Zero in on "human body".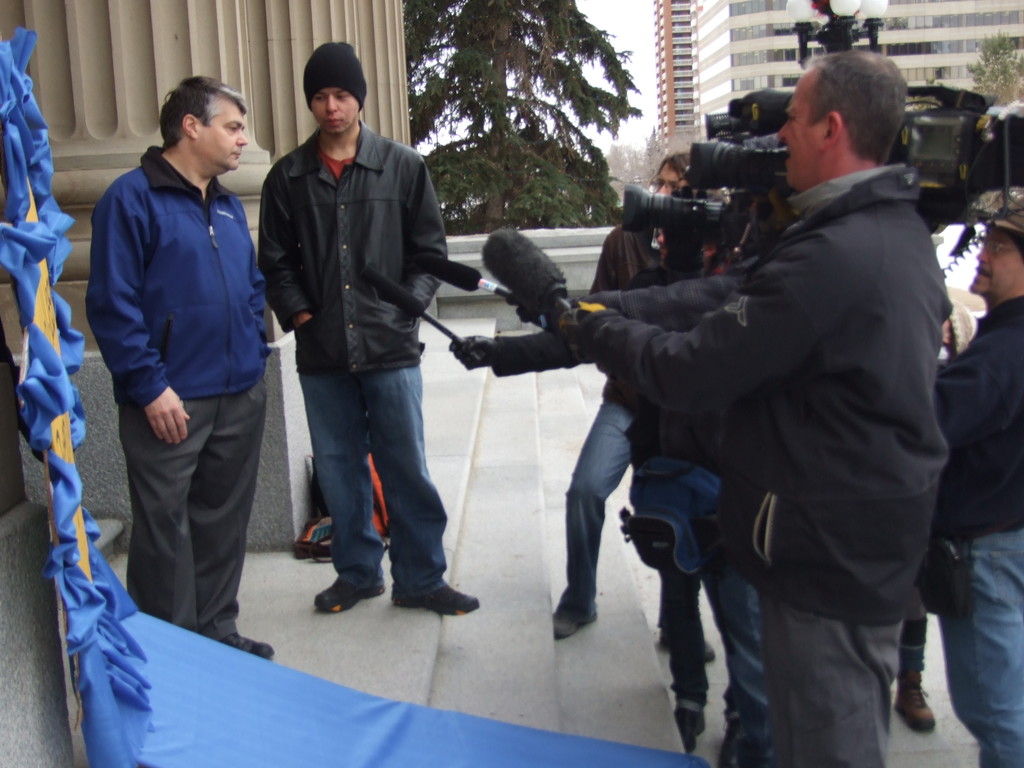
Zeroed in: 436:154:694:641.
